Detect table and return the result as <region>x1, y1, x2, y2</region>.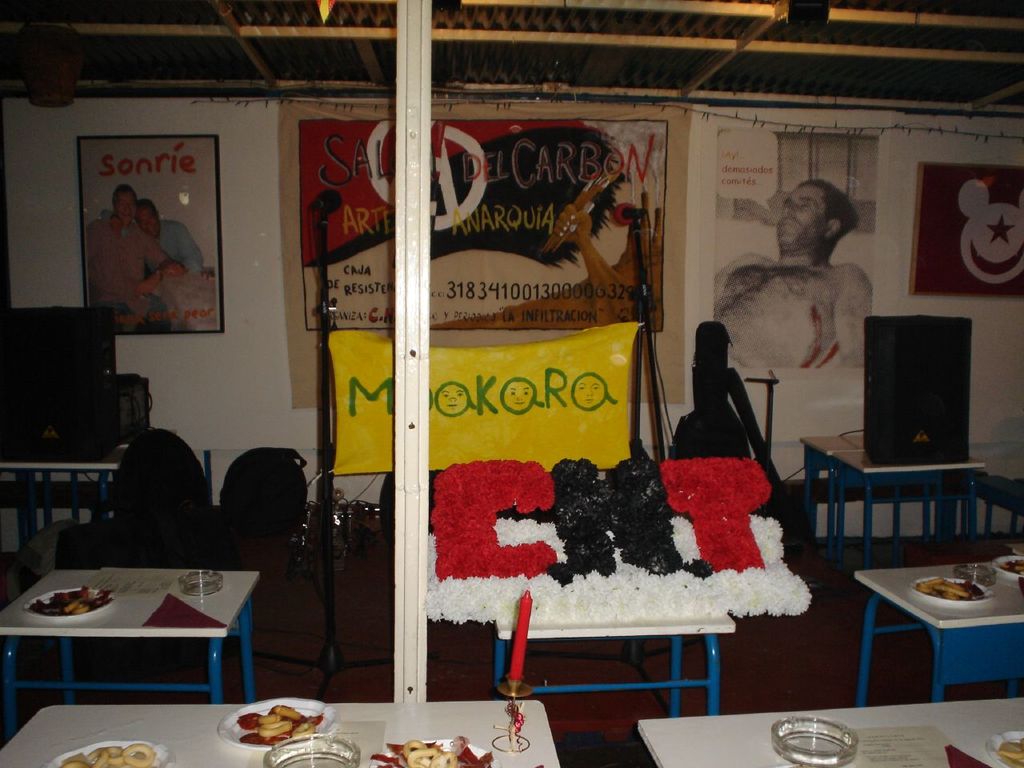
<region>498, 614, 738, 718</region>.
